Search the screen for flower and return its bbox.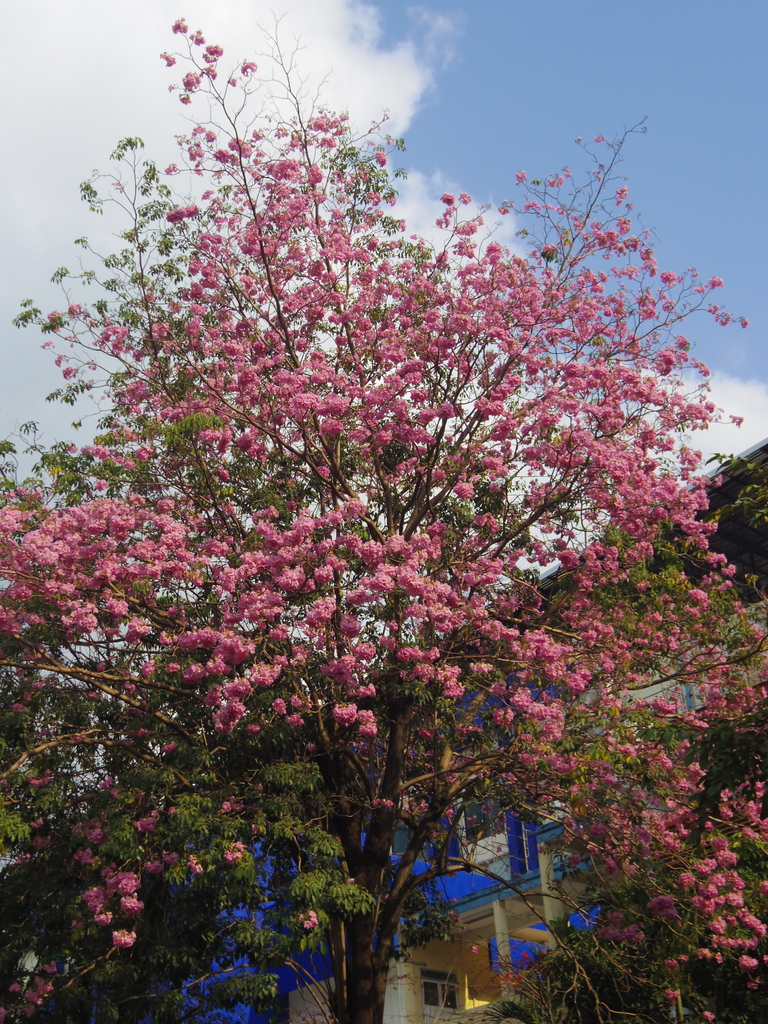
Found: rect(118, 889, 145, 917).
